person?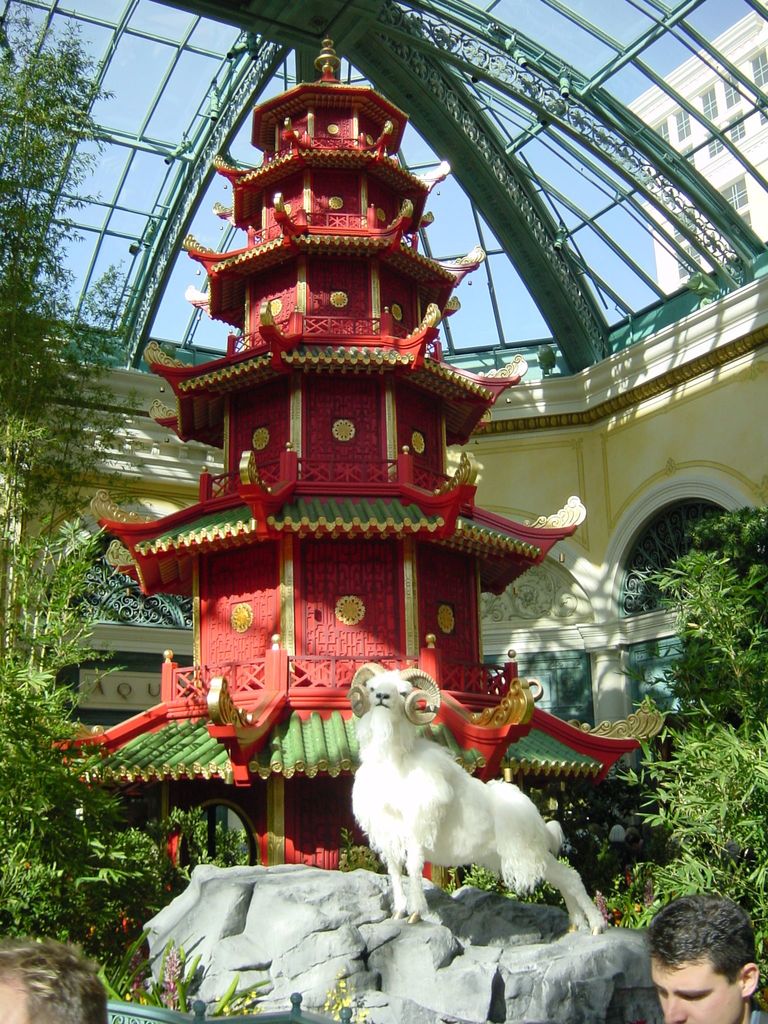
box(644, 896, 767, 1023)
